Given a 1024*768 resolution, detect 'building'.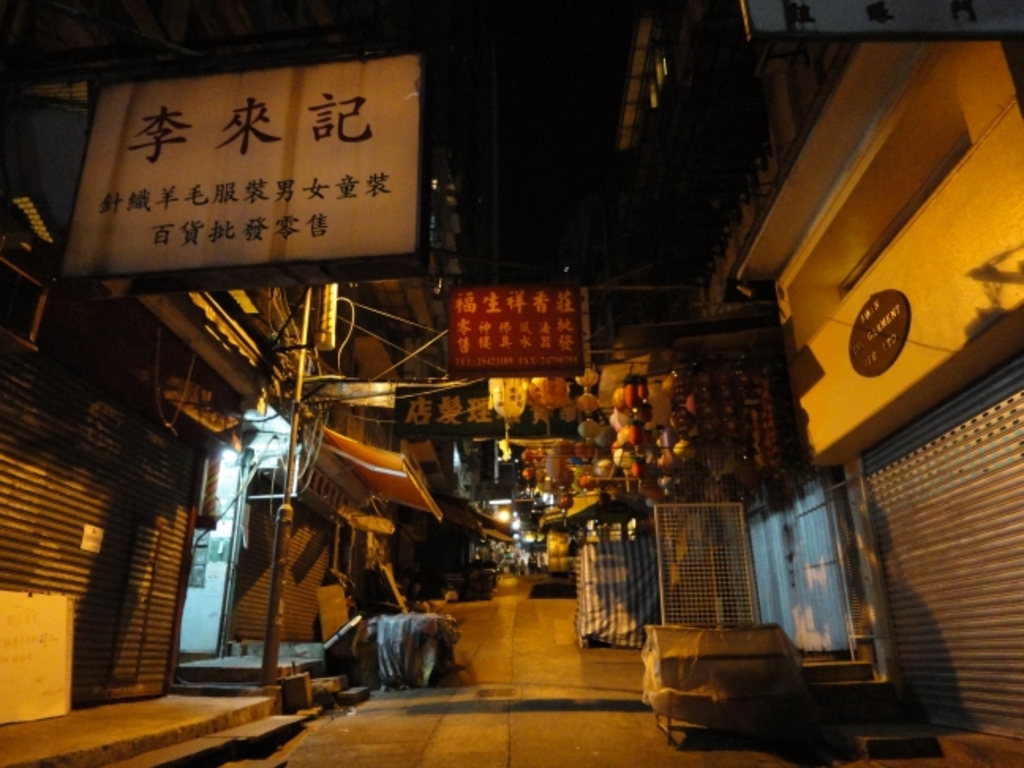
{"left": 612, "top": 0, "right": 1022, "bottom": 766}.
